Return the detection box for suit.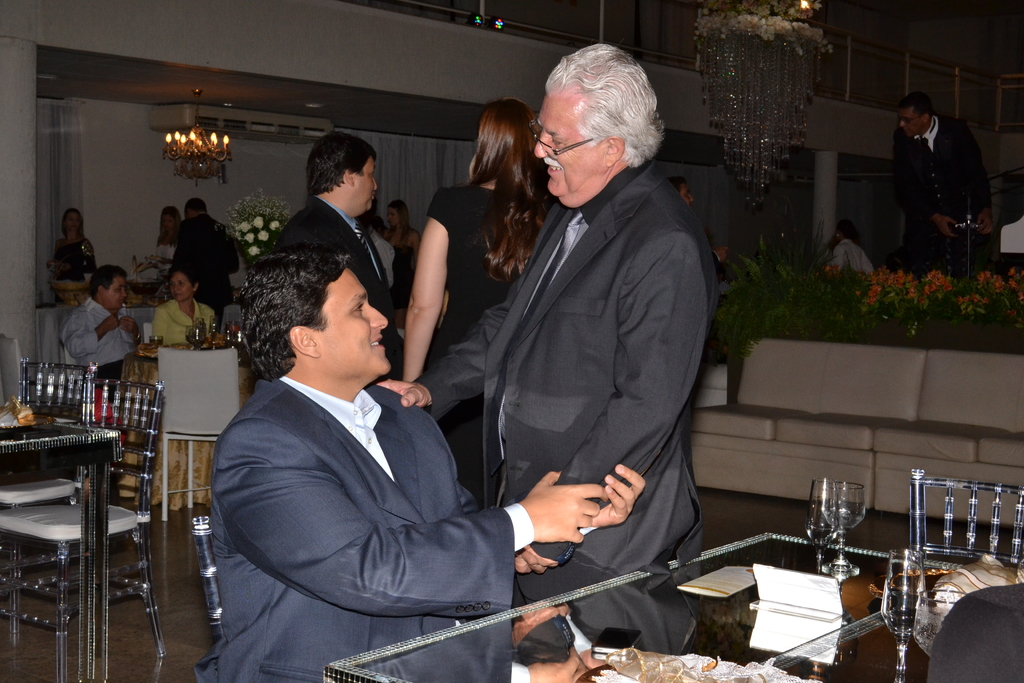
BBox(195, 375, 534, 682).
